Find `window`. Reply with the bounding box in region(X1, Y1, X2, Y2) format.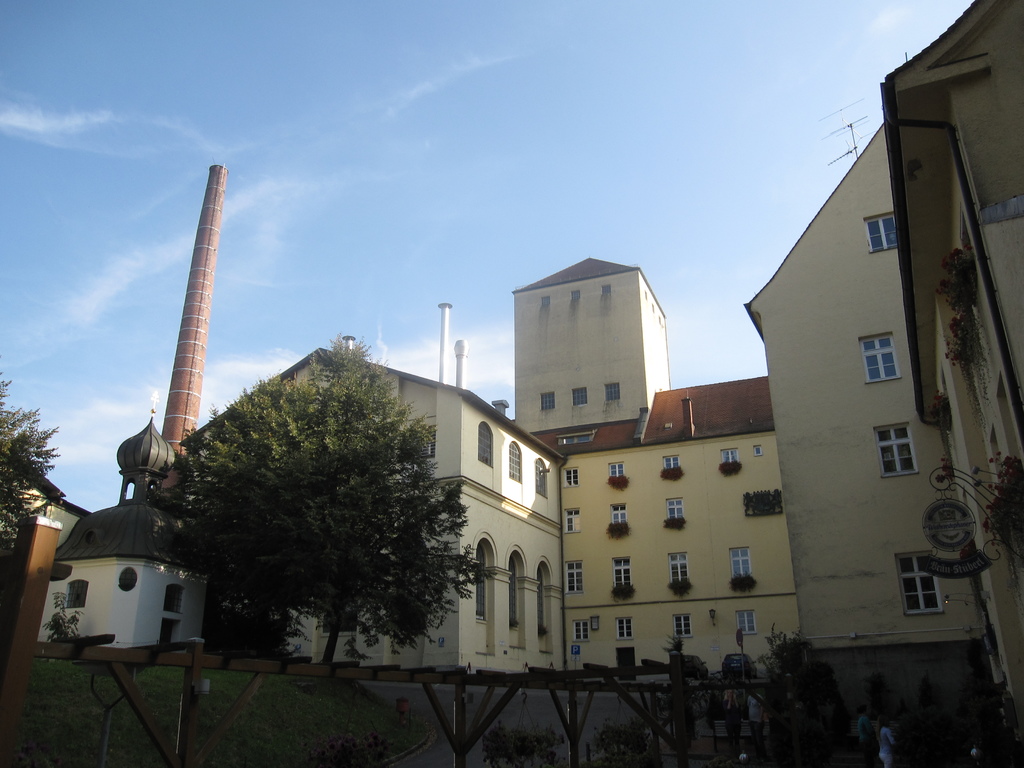
region(668, 552, 689, 587).
